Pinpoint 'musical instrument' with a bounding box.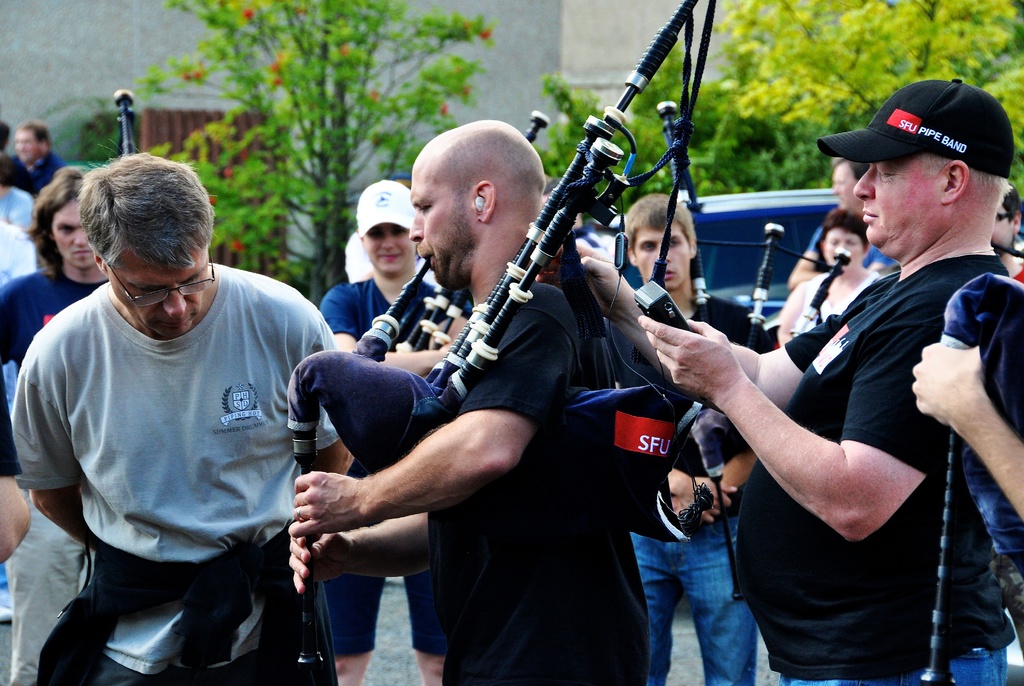
657, 99, 863, 610.
